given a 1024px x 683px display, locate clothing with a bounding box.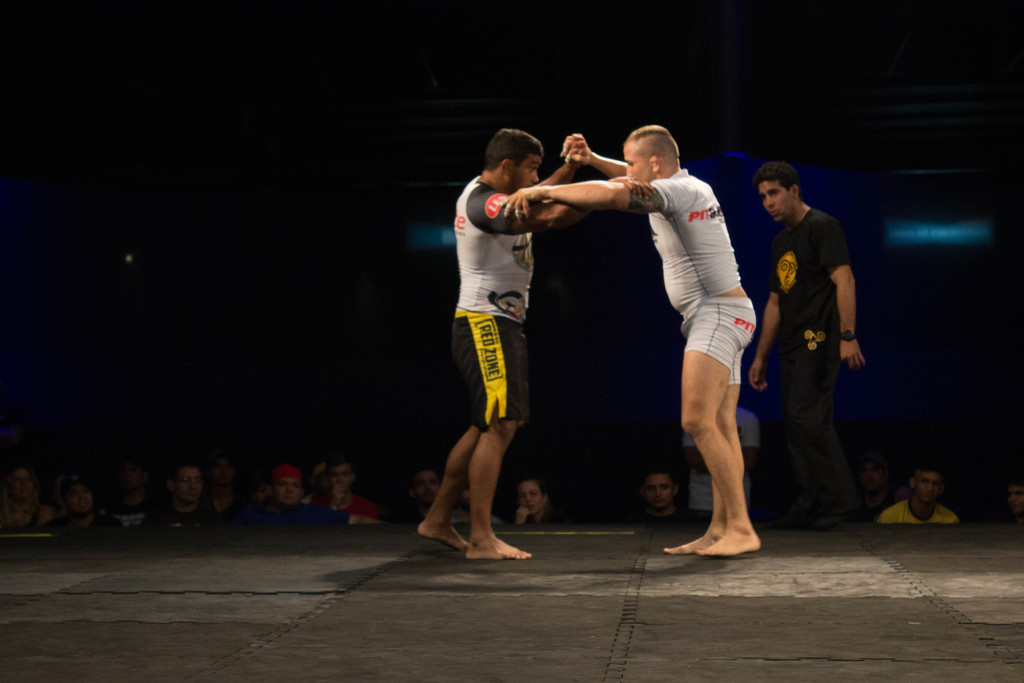
Located: (148,502,225,524).
